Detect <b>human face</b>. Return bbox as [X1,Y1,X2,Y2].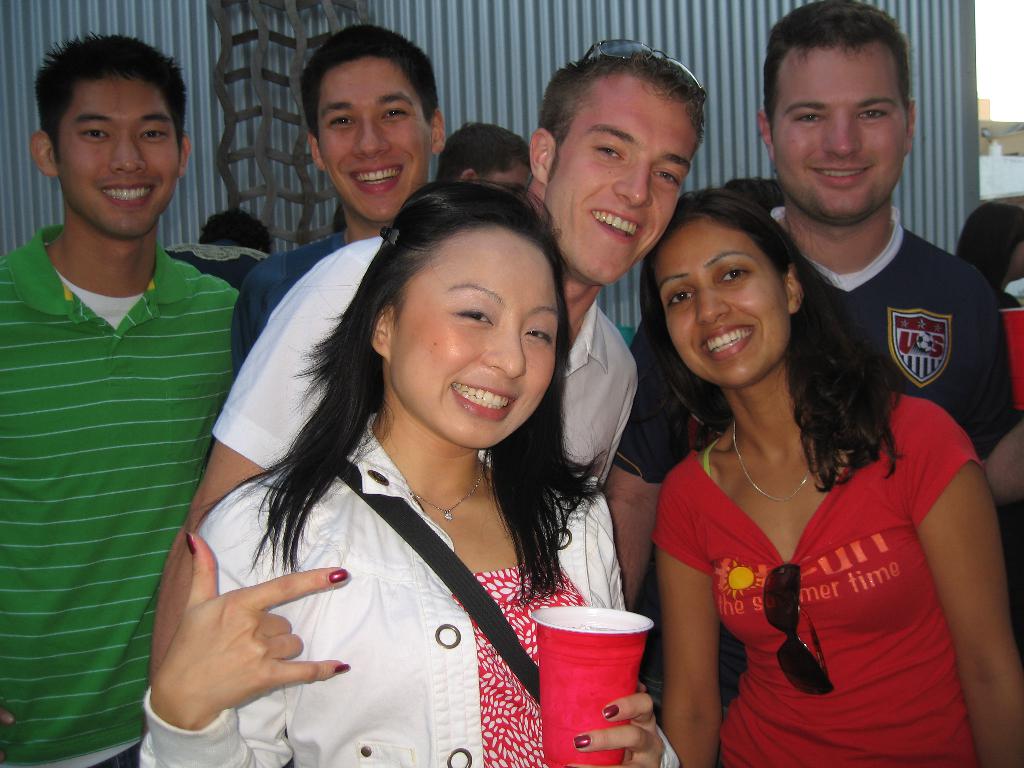
[53,83,175,237].
